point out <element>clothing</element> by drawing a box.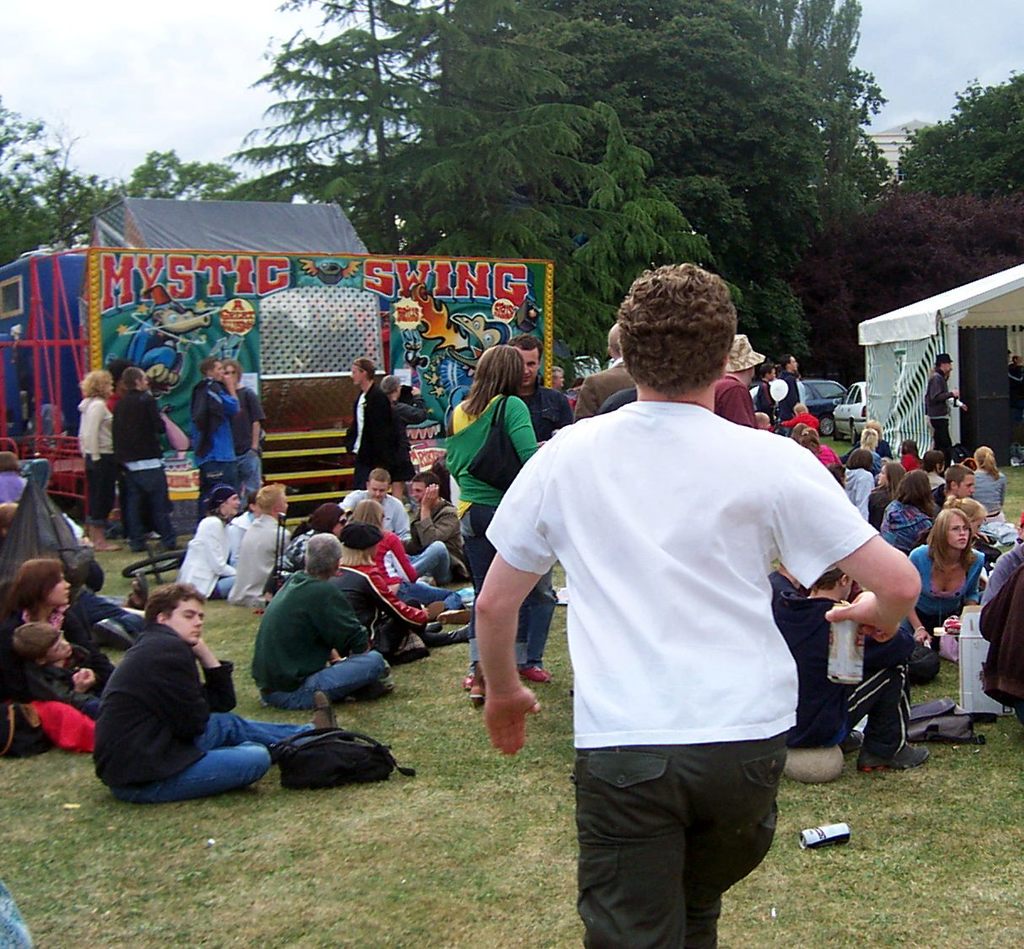
(x1=571, y1=353, x2=635, y2=422).
